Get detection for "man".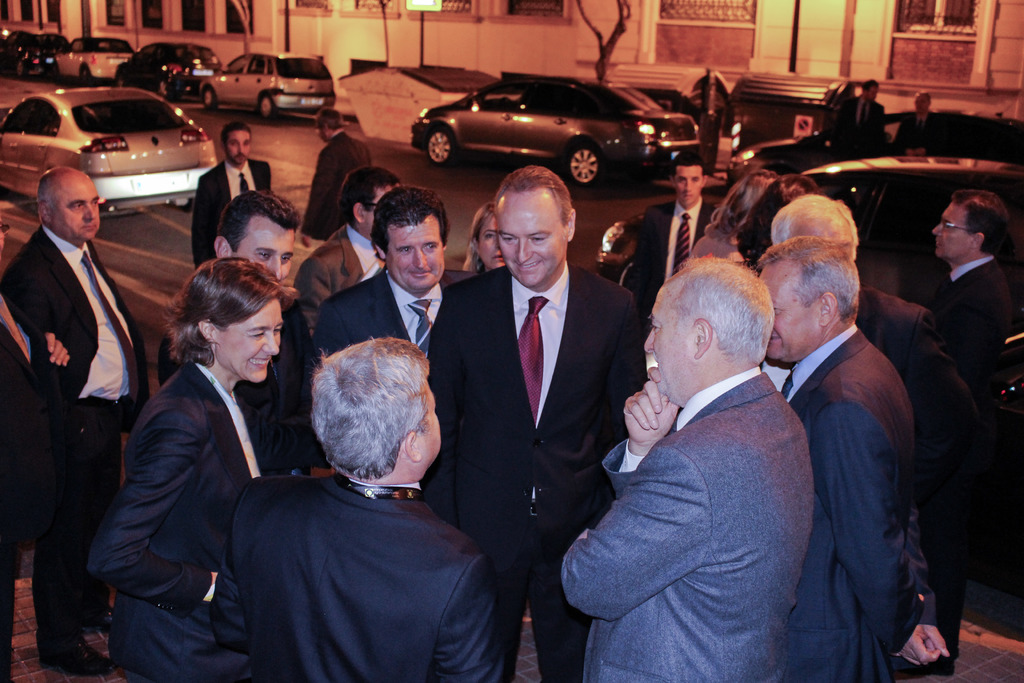
Detection: x1=636 y1=148 x2=723 y2=309.
